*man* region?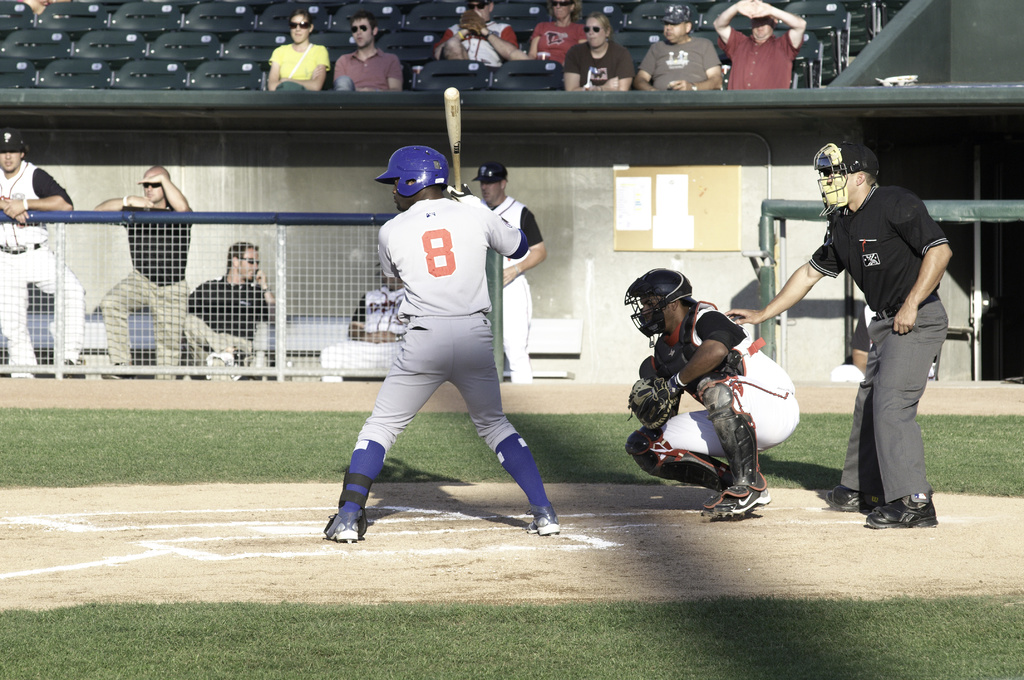
{"left": 712, "top": 0, "right": 804, "bottom": 90}
